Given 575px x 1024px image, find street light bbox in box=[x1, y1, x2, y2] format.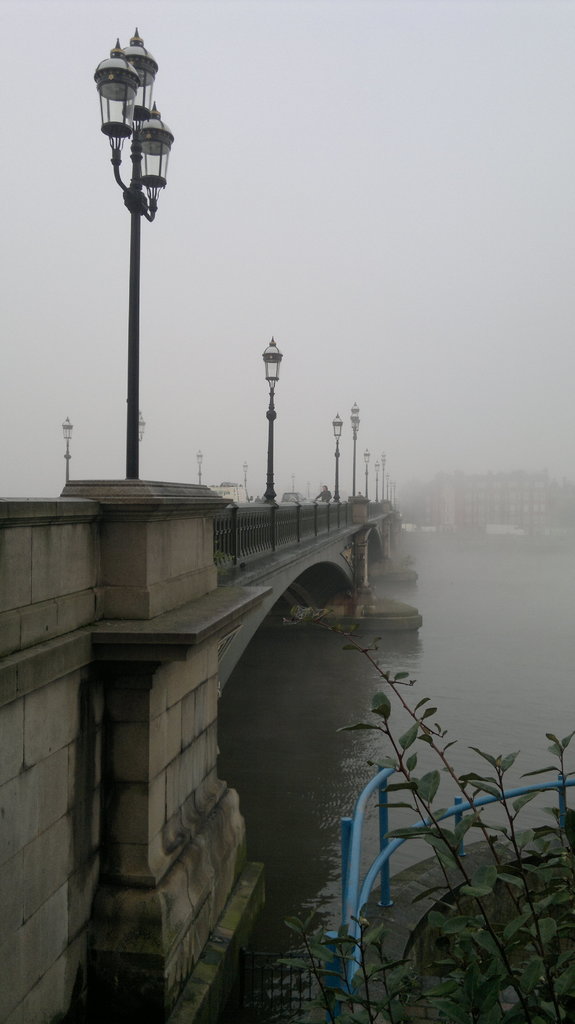
box=[59, 412, 74, 483].
